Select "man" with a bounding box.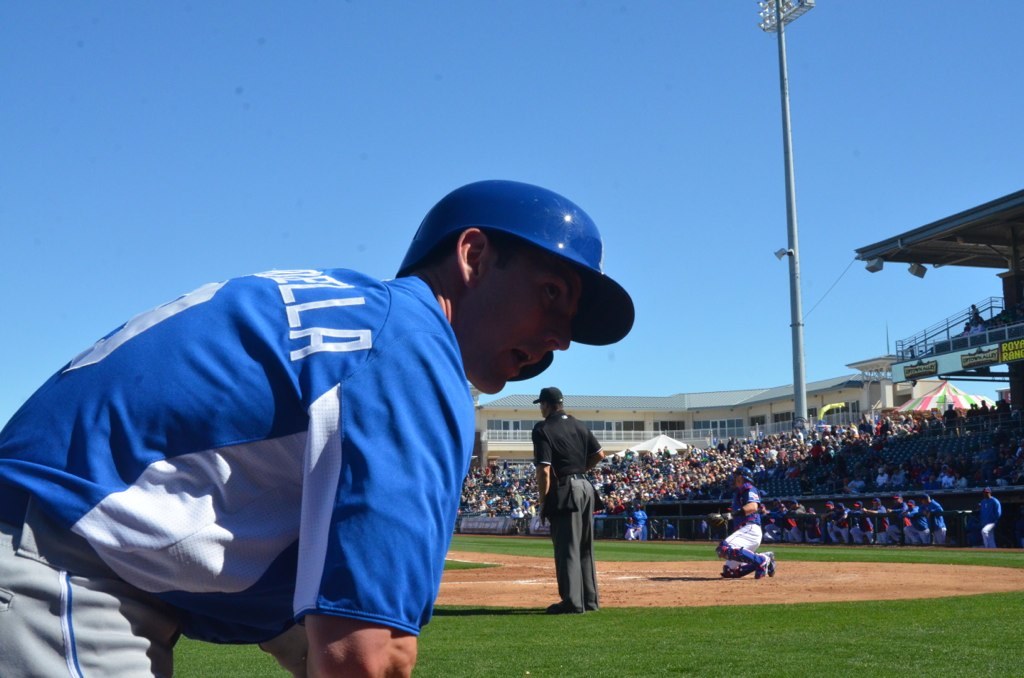
x1=714 y1=460 x2=781 y2=580.
